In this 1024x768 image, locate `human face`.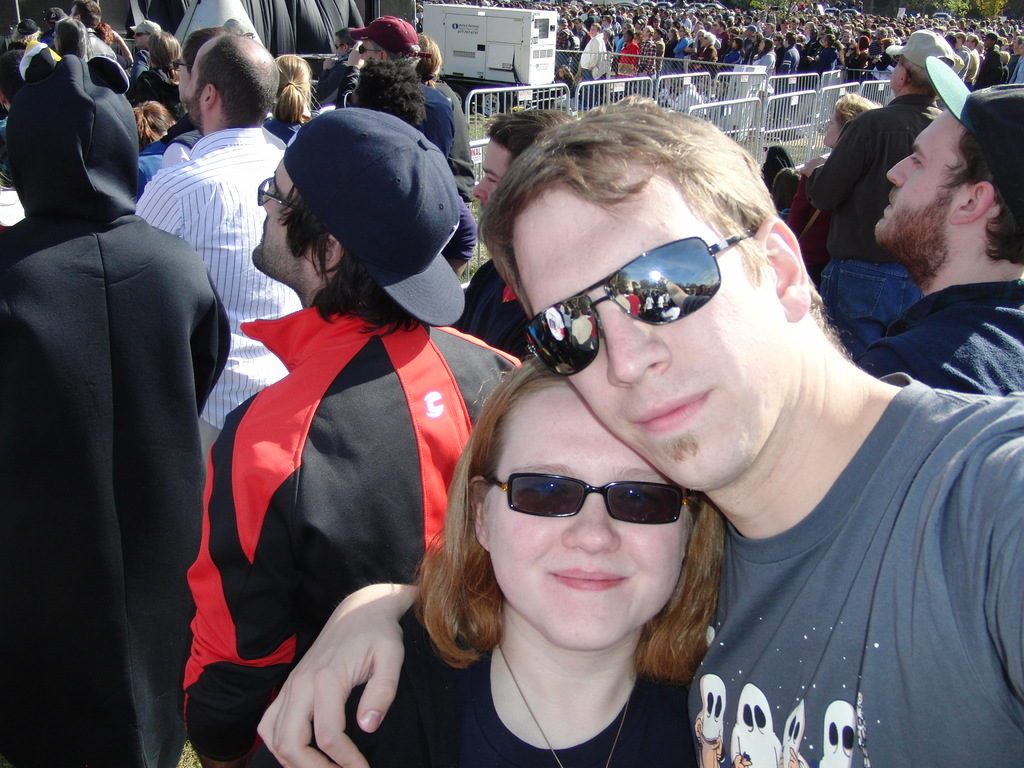
Bounding box: box(485, 394, 690, 647).
